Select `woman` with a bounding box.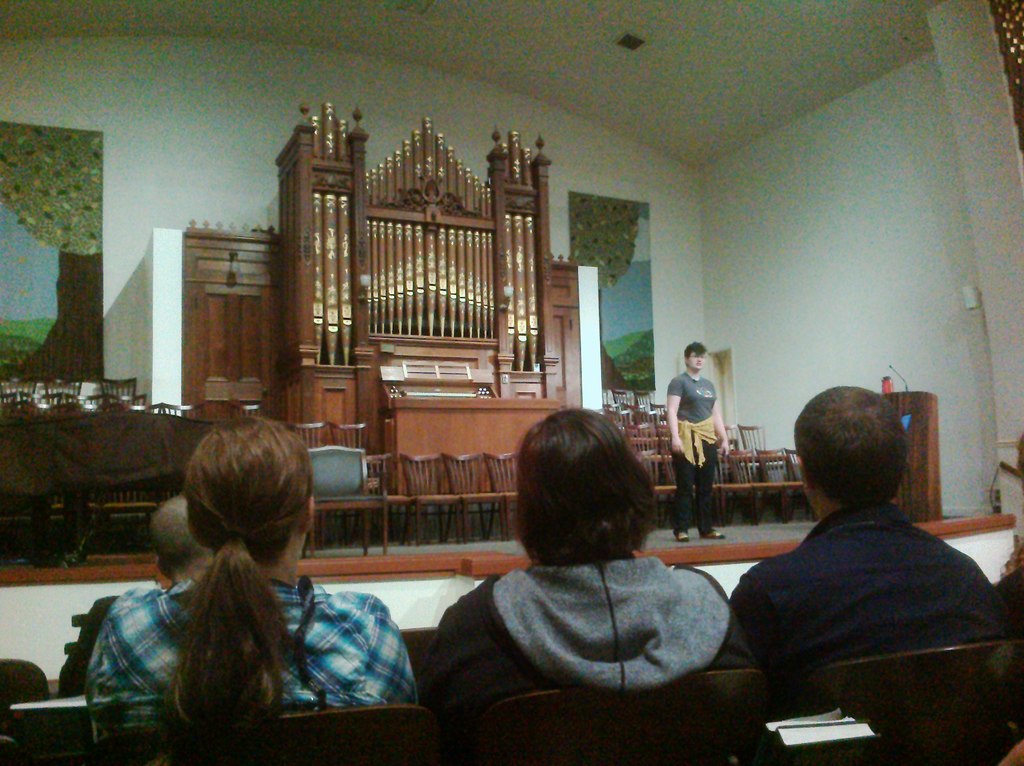
[421, 404, 758, 703].
